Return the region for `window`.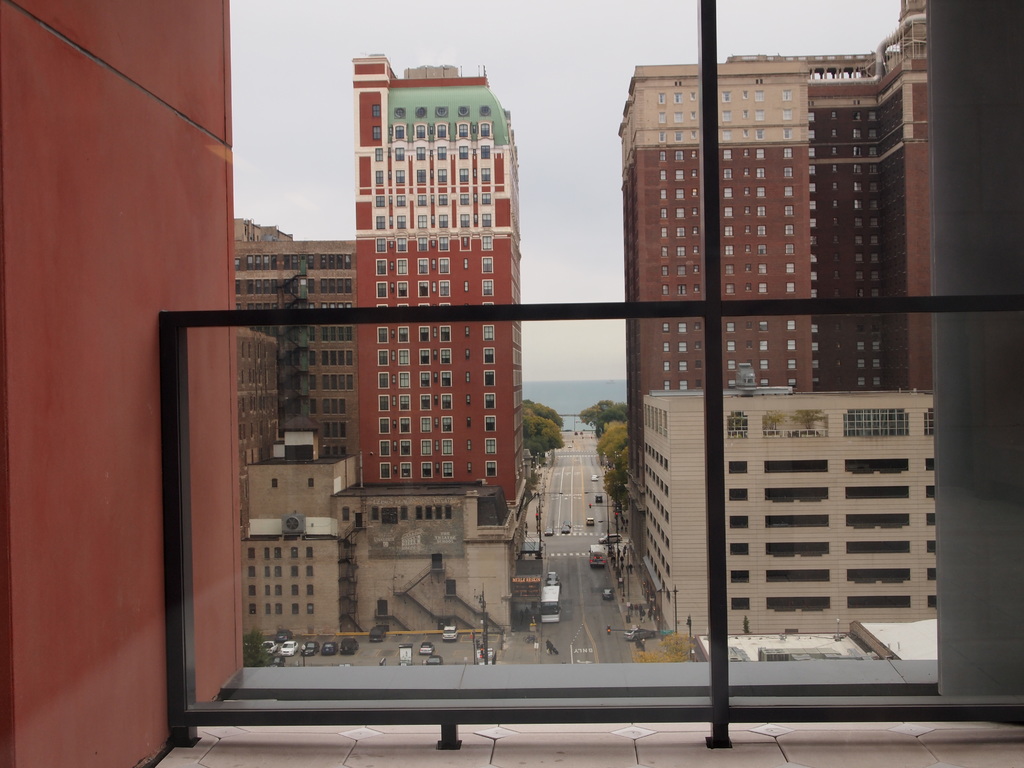
box(659, 93, 664, 103).
